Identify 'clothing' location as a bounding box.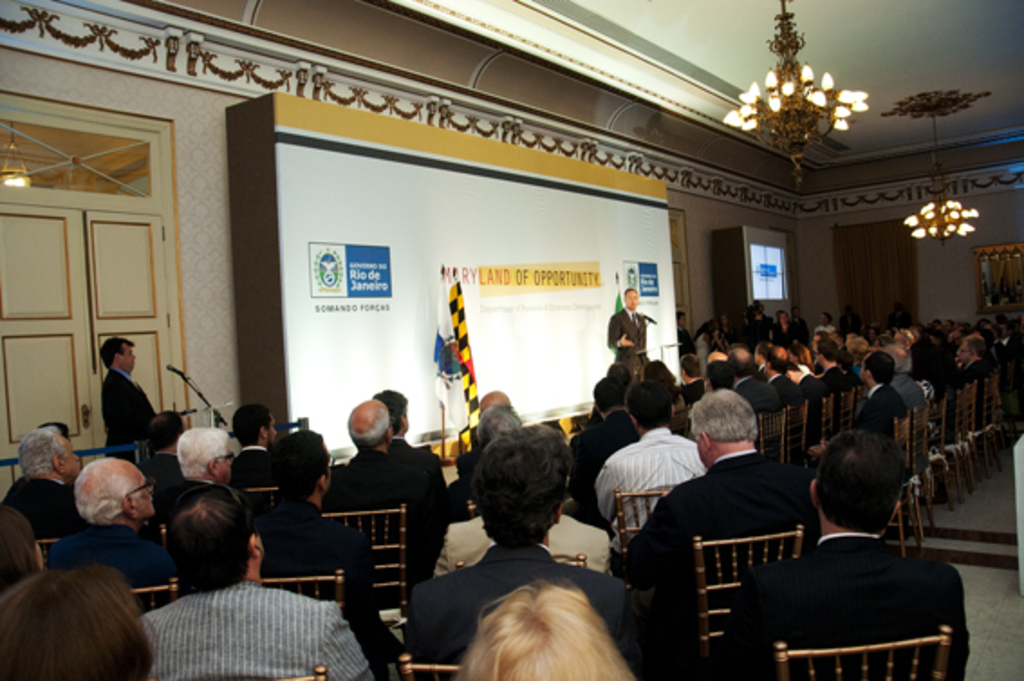
(717,527,973,679).
